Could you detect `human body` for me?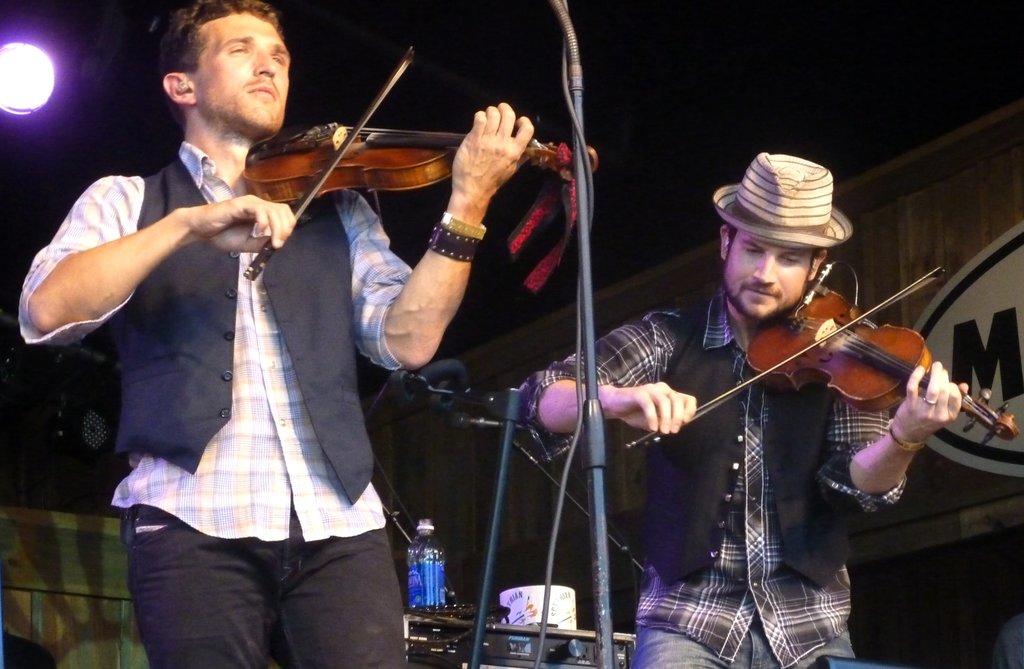
Detection result: {"x1": 514, "y1": 284, "x2": 960, "y2": 668}.
